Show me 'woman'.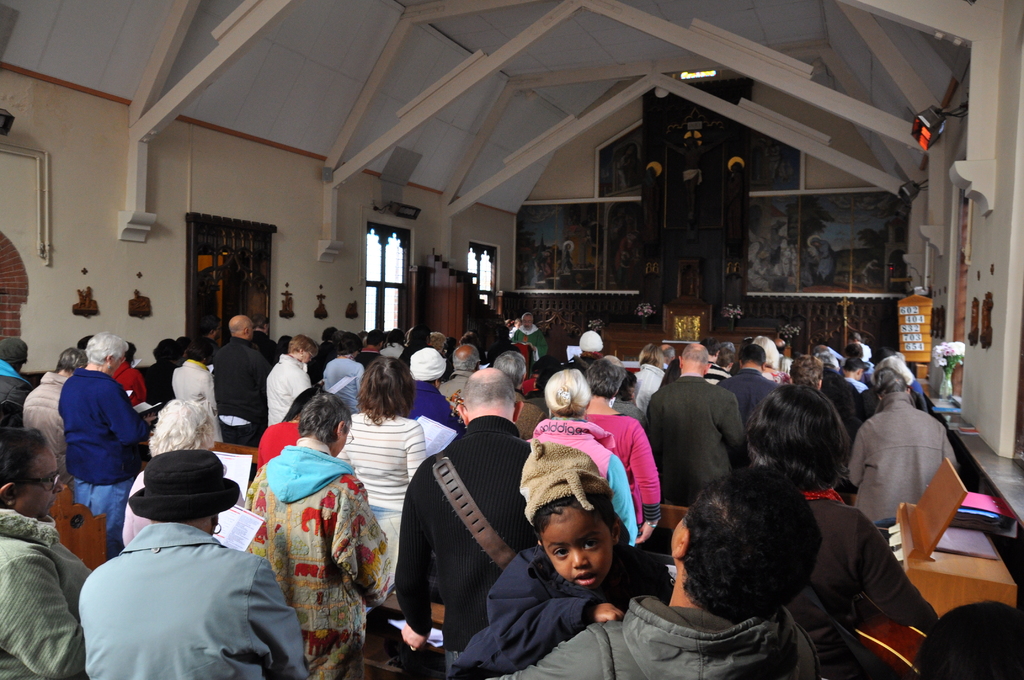
'woman' is here: [left=746, top=389, right=937, bottom=629].
